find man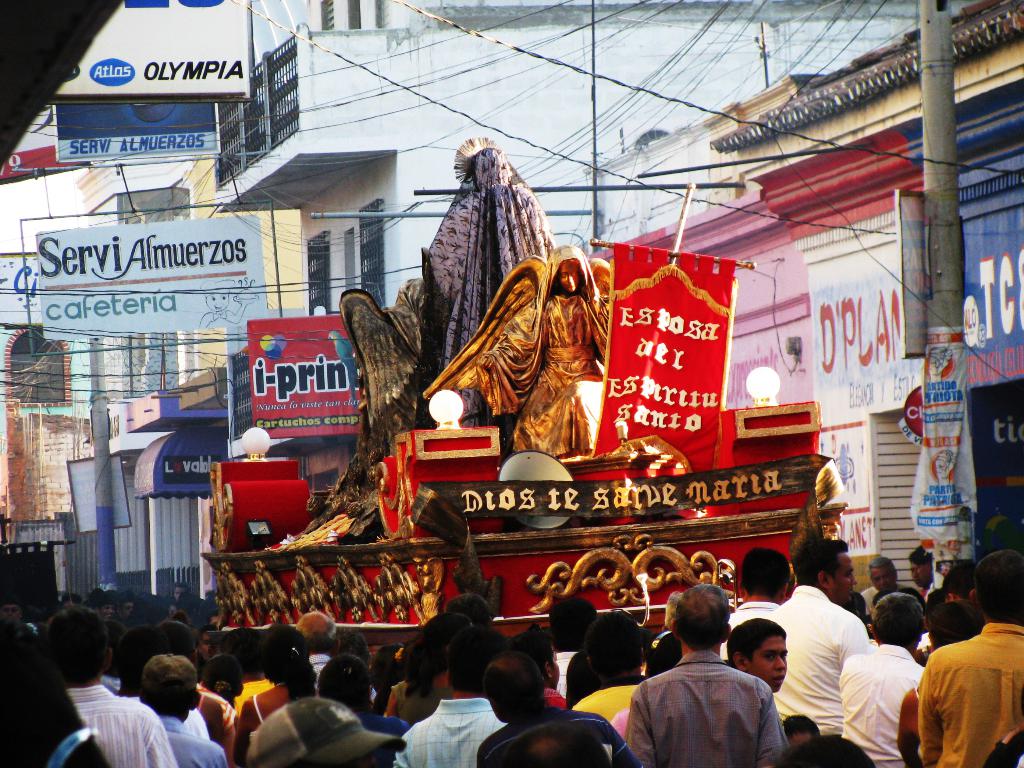
{"left": 392, "top": 627, "right": 508, "bottom": 767}
